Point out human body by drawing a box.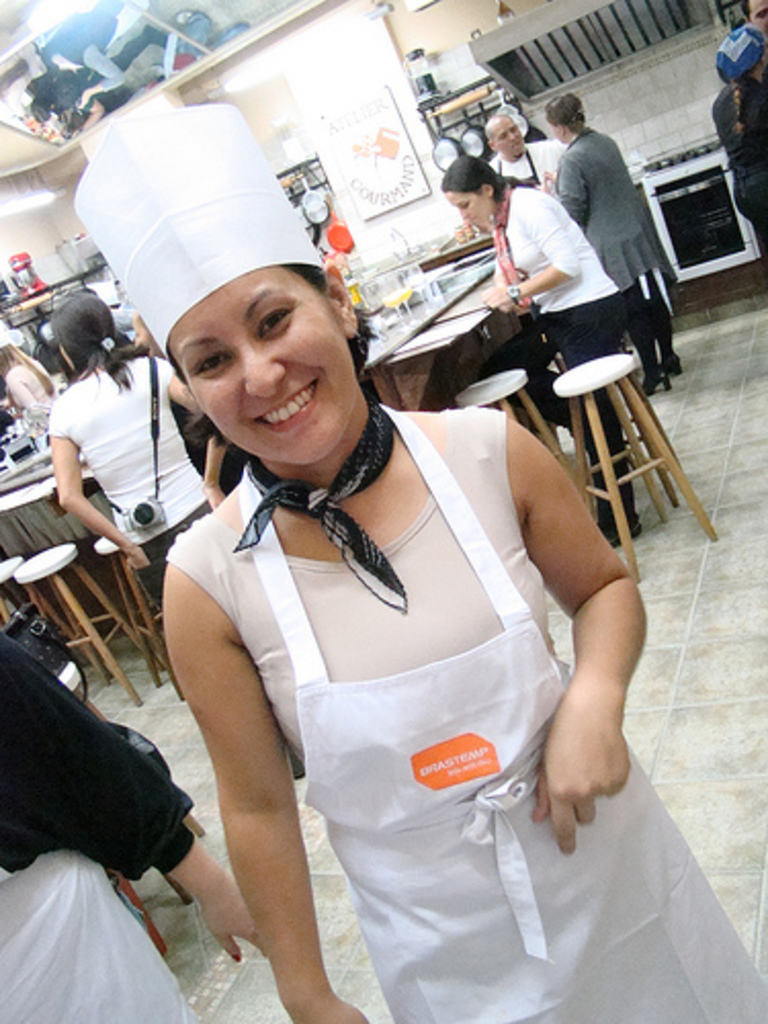
bbox(481, 172, 631, 549).
